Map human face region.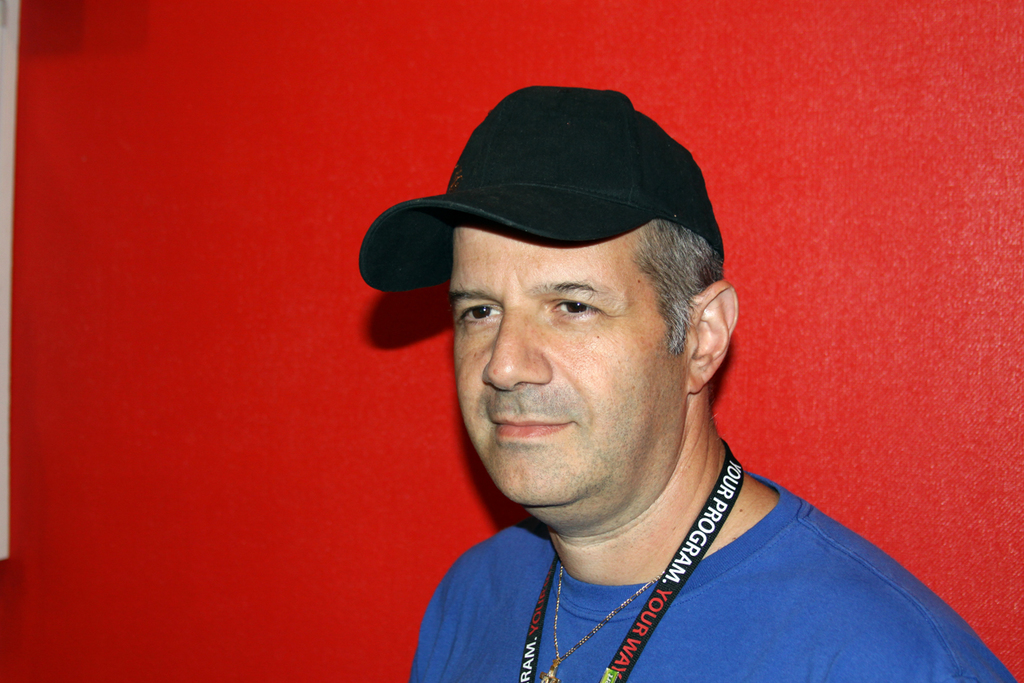
Mapped to select_region(448, 228, 675, 536).
